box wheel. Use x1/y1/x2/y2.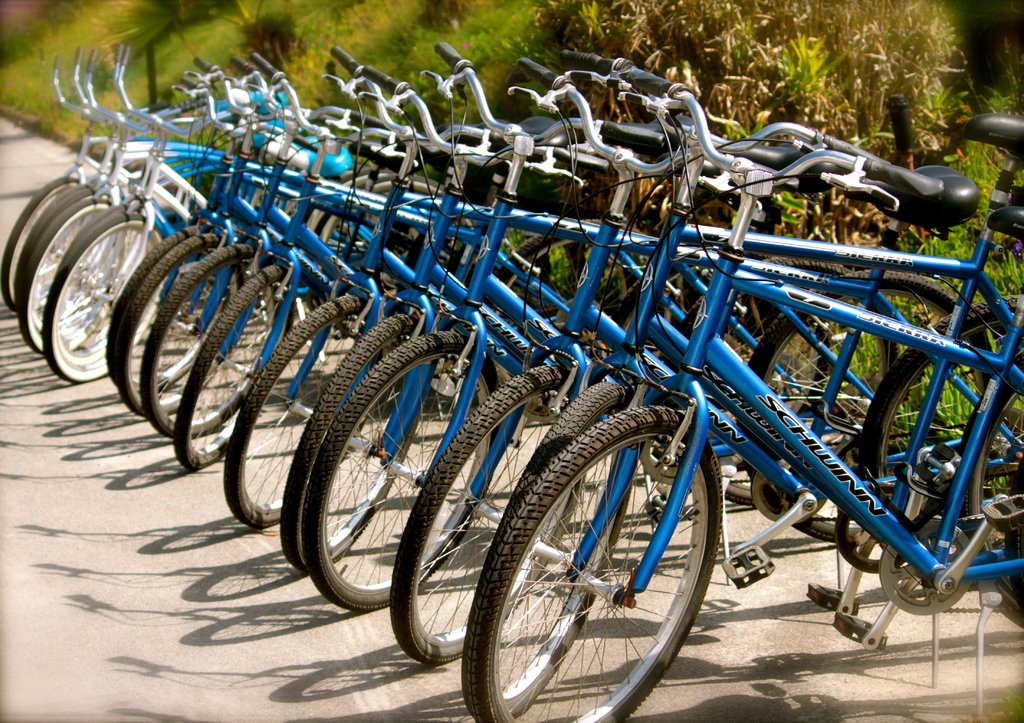
136/241/268/436.
